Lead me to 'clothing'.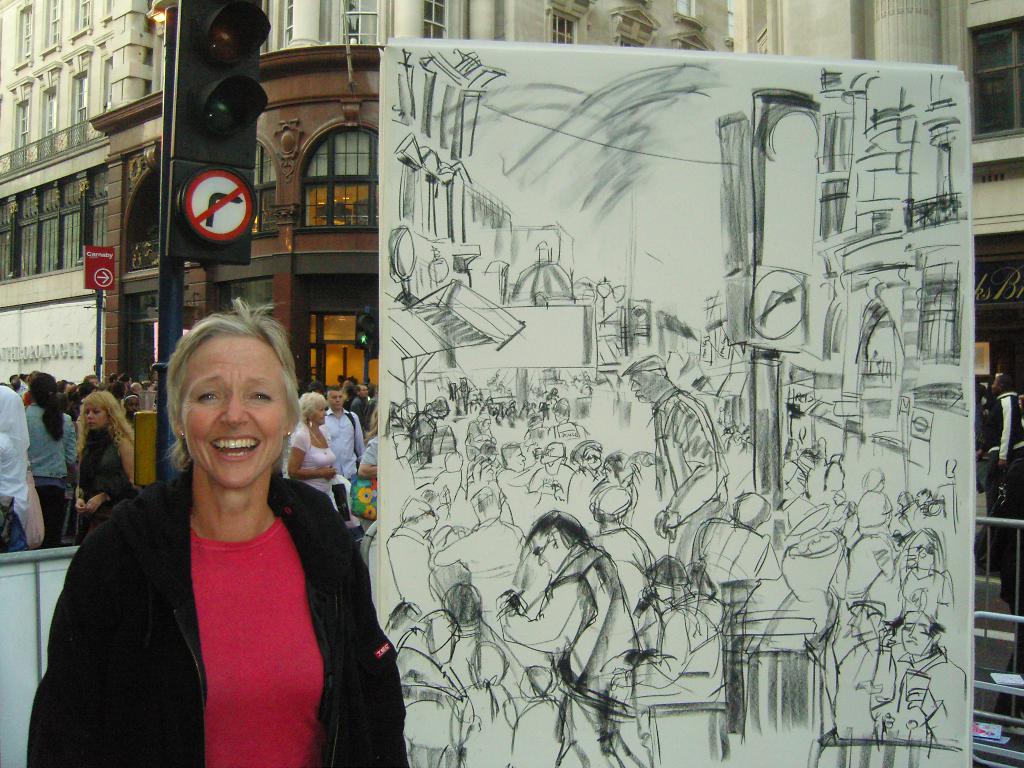
Lead to 24,404,76,529.
